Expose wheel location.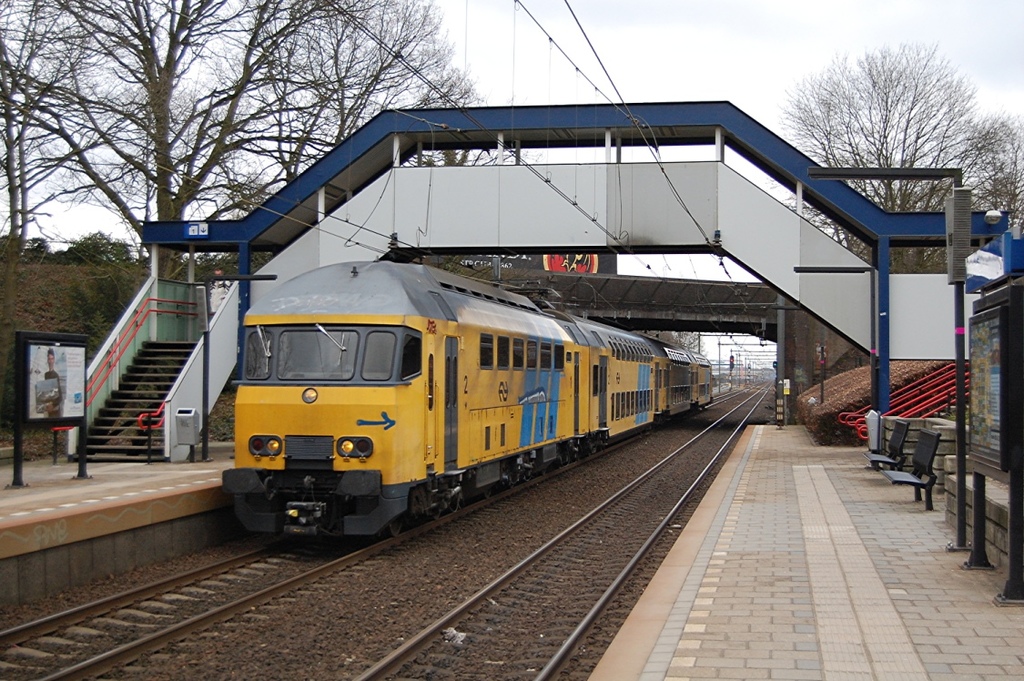
Exposed at (left=428, top=511, right=441, bottom=523).
